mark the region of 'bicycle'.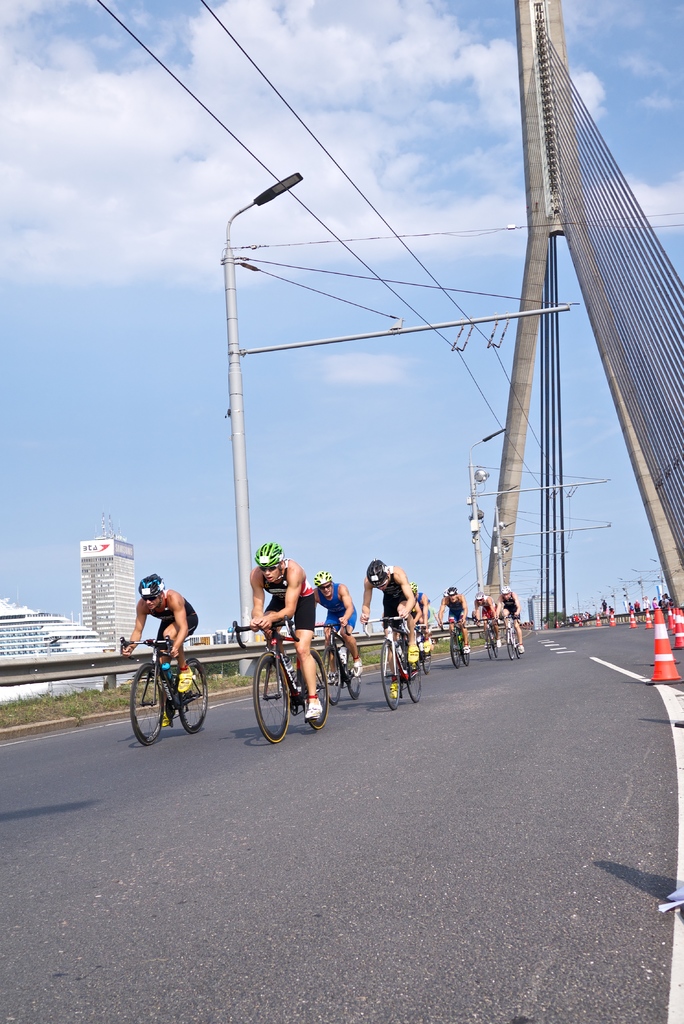
Region: {"x1": 359, "y1": 610, "x2": 422, "y2": 712}.
